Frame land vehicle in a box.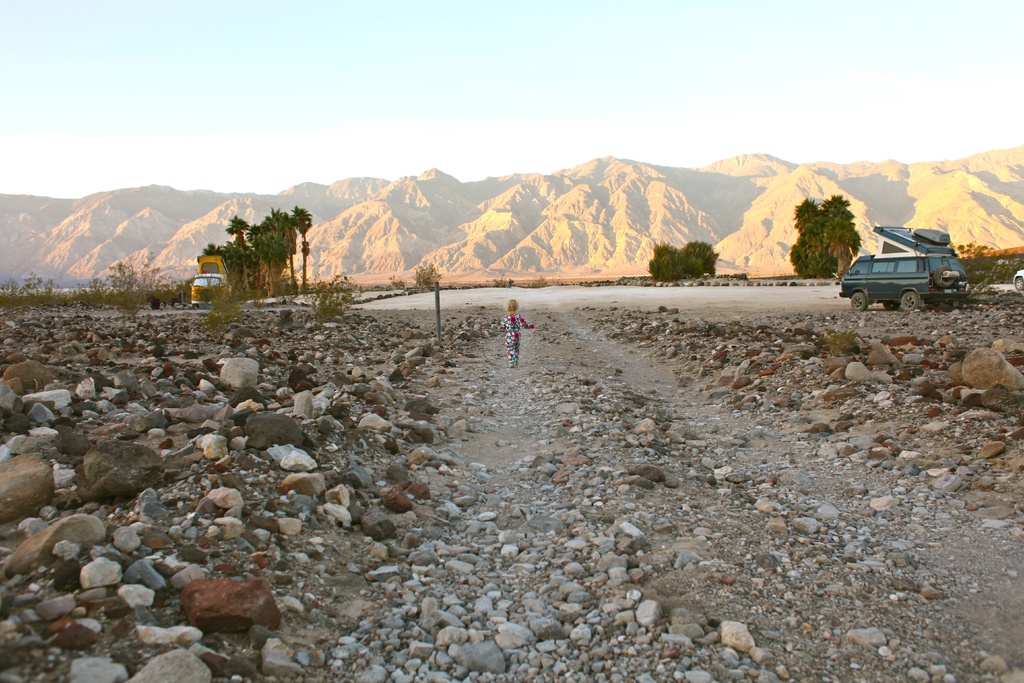
[847, 224, 970, 302].
